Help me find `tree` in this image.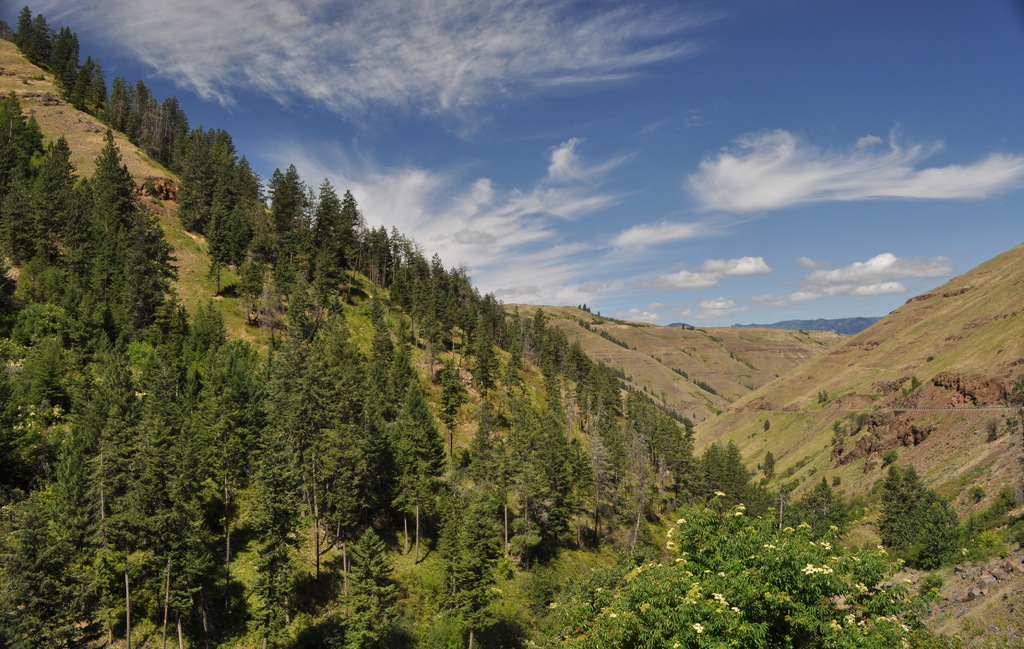
Found it: bbox=[758, 449, 776, 484].
